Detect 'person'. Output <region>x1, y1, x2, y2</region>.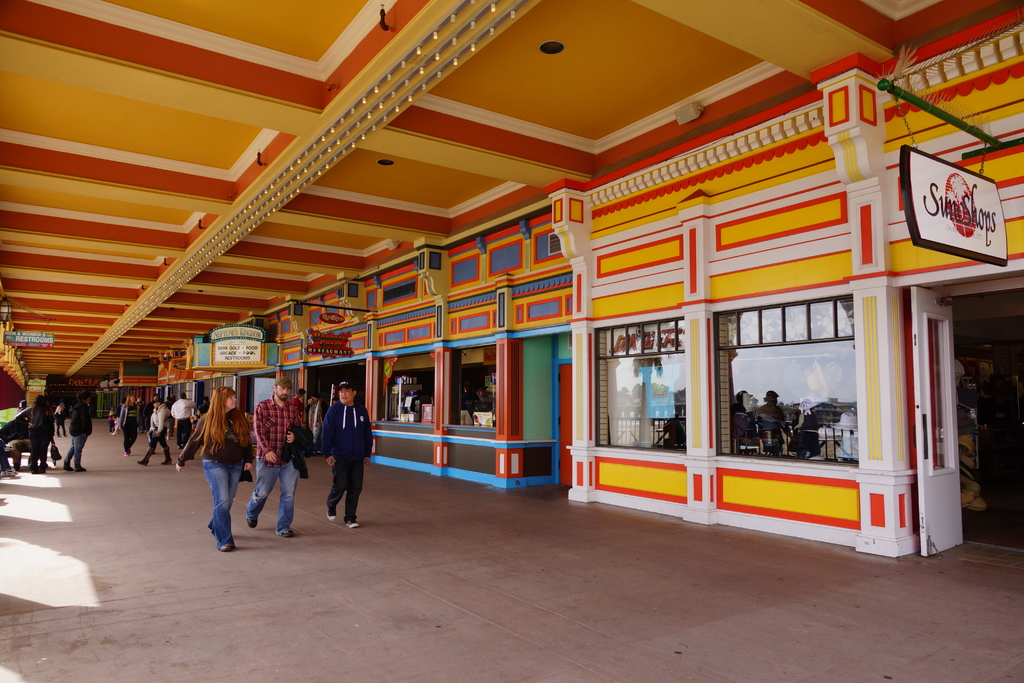
<region>58, 389, 96, 464</region>.
